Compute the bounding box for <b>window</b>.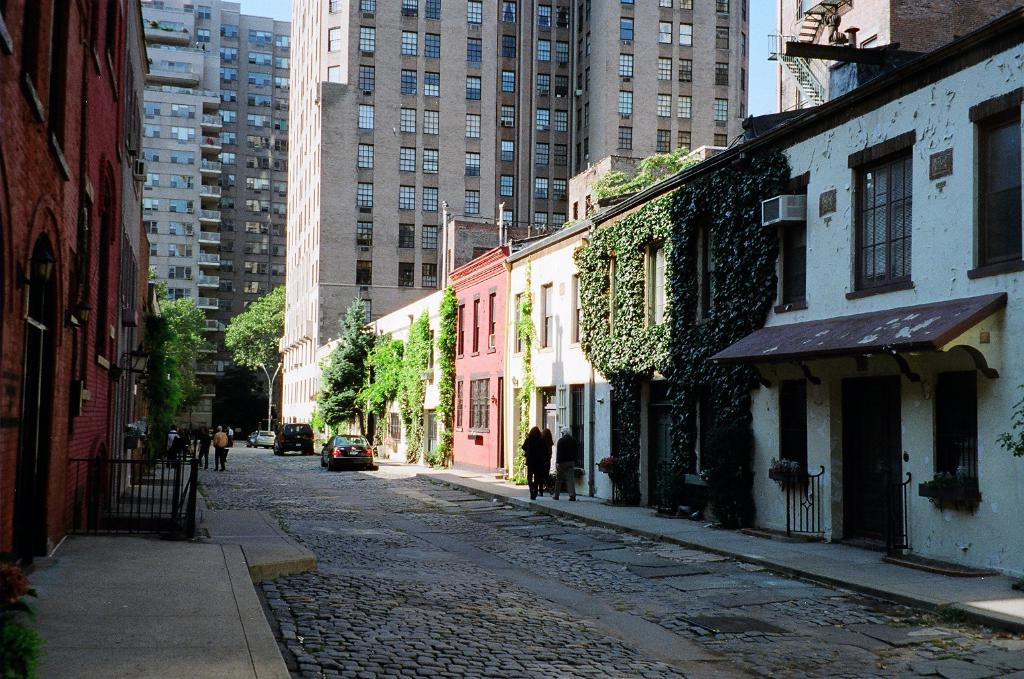
rect(966, 88, 1023, 278).
